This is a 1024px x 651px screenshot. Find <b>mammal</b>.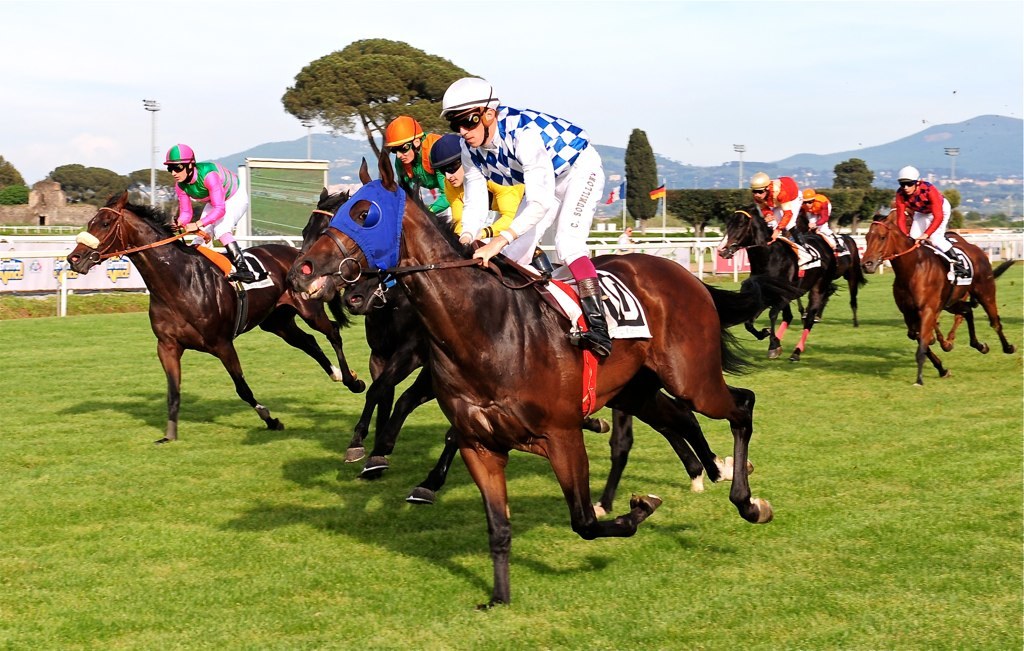
Bounding box: (x1=722, y1=218, x2=868, y2=323).
